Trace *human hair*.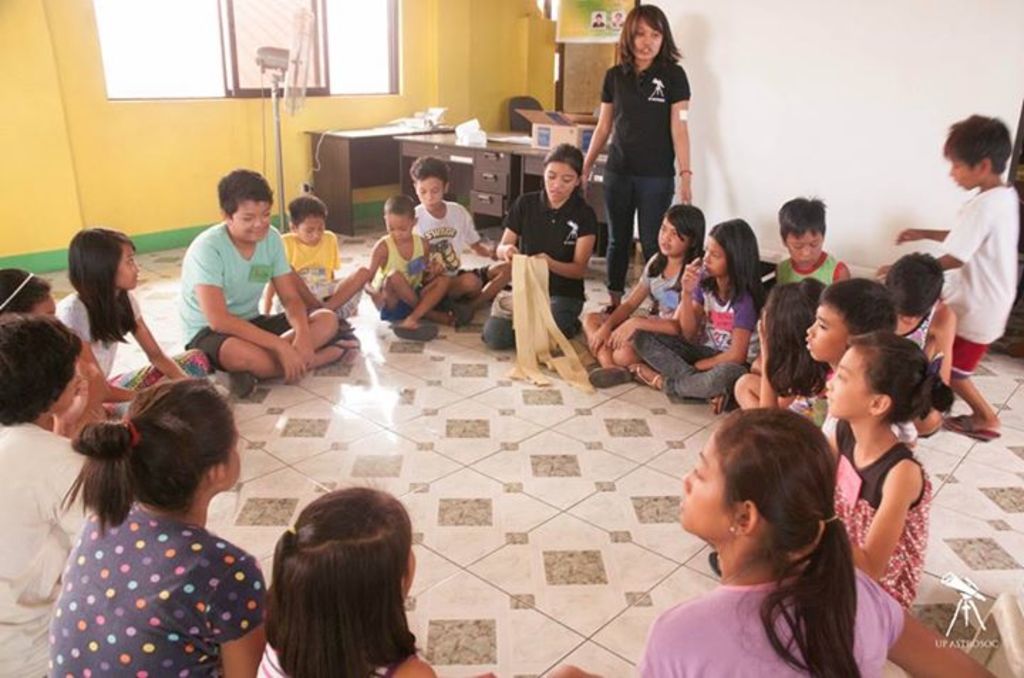
Traced to bbox=(717, 404, 863, 677).
